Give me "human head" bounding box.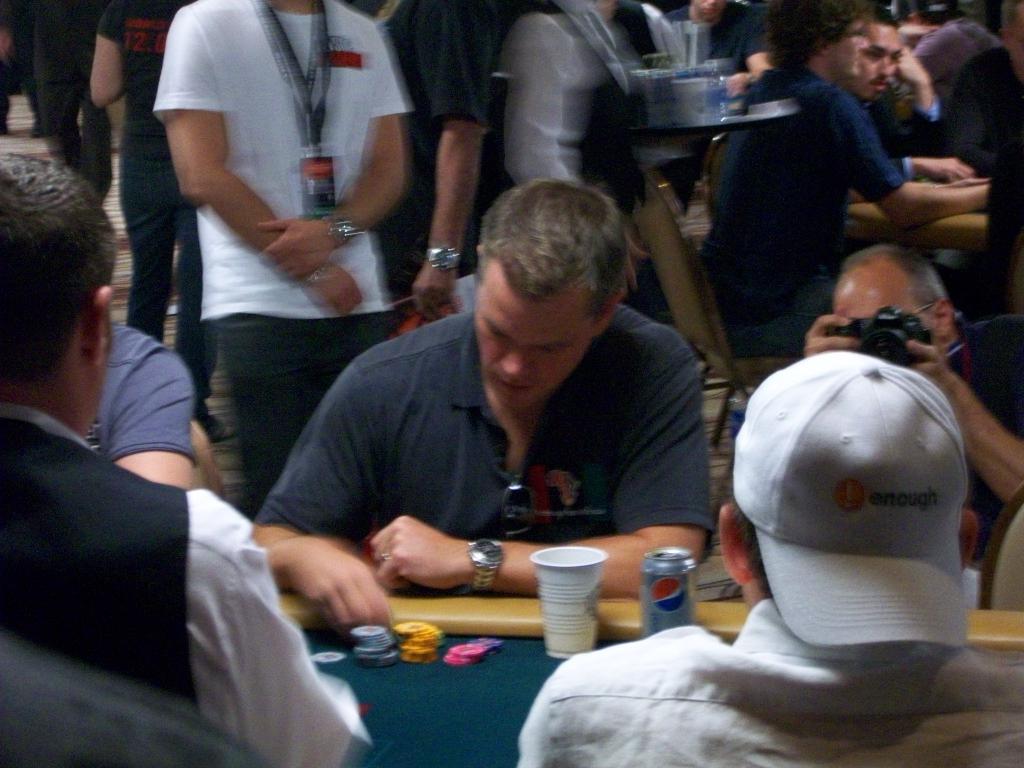
x1=693, y1=0, x2=732, y2=17.
